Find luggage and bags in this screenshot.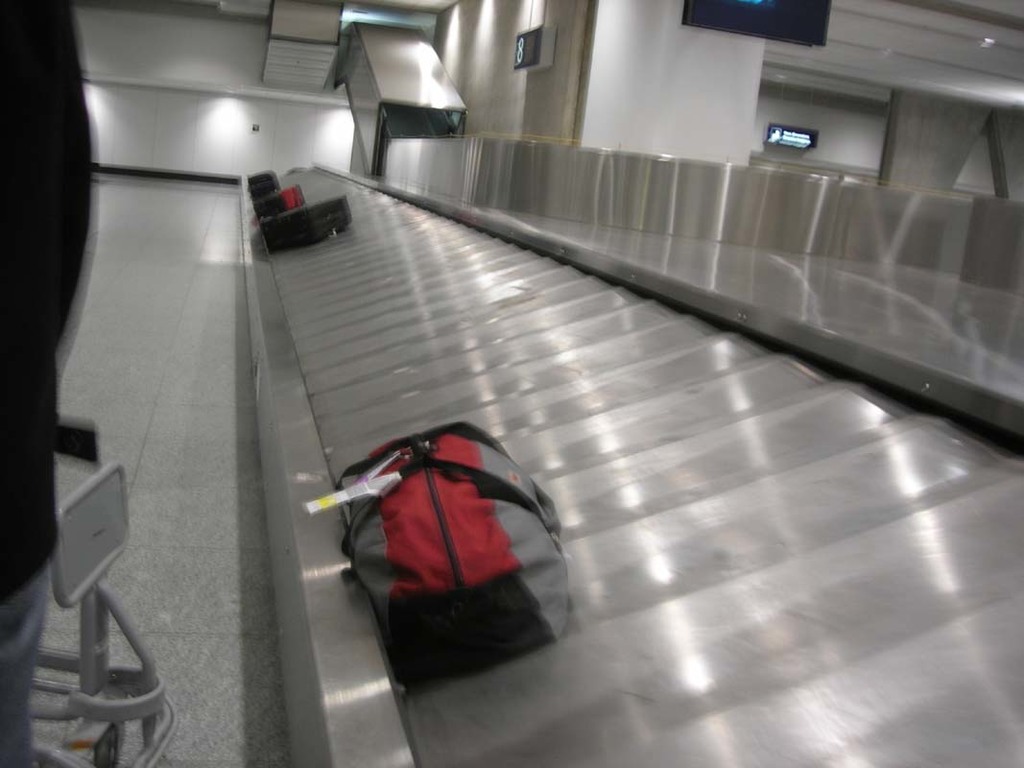
The bounding box for luggage and bags is [300,432,566,677].
